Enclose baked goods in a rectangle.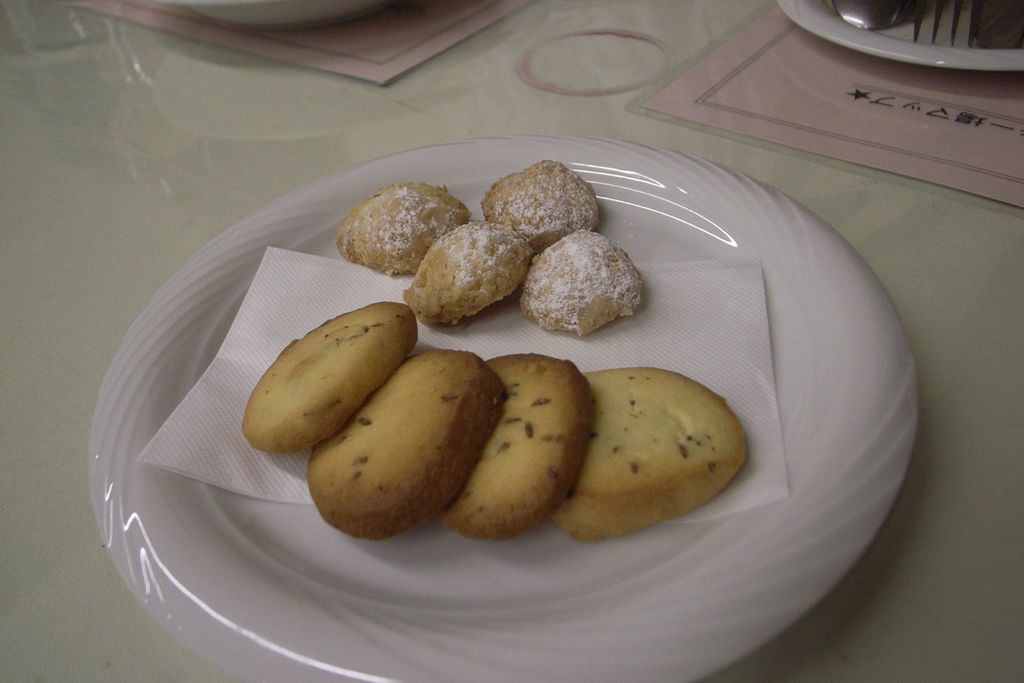
box(339, 179, 470, 277).
